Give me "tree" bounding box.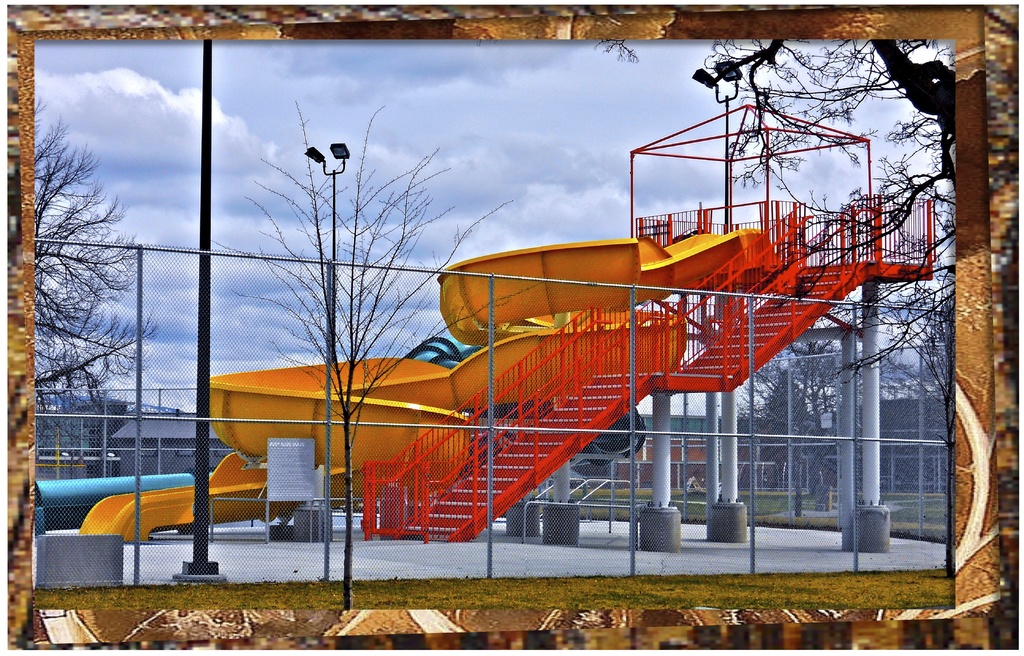
{"left": 205, "top": 87, "right": 516, "bottom": 582}.
